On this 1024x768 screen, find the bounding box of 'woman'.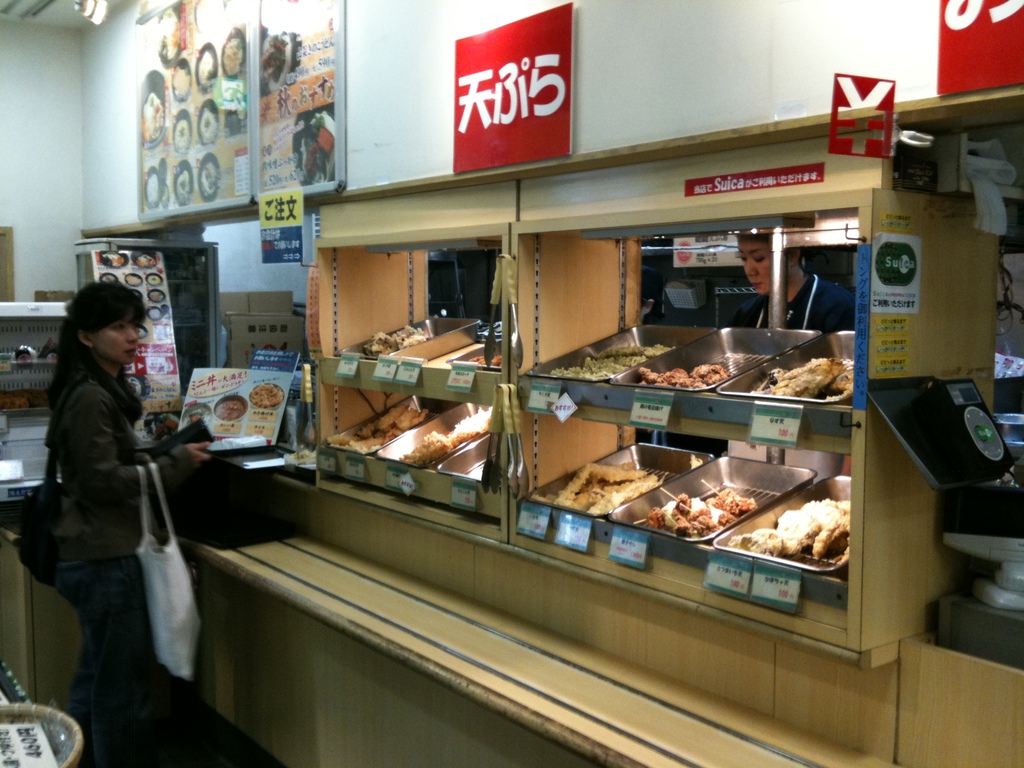
Bounding box: [26, 266, 200, 742].
